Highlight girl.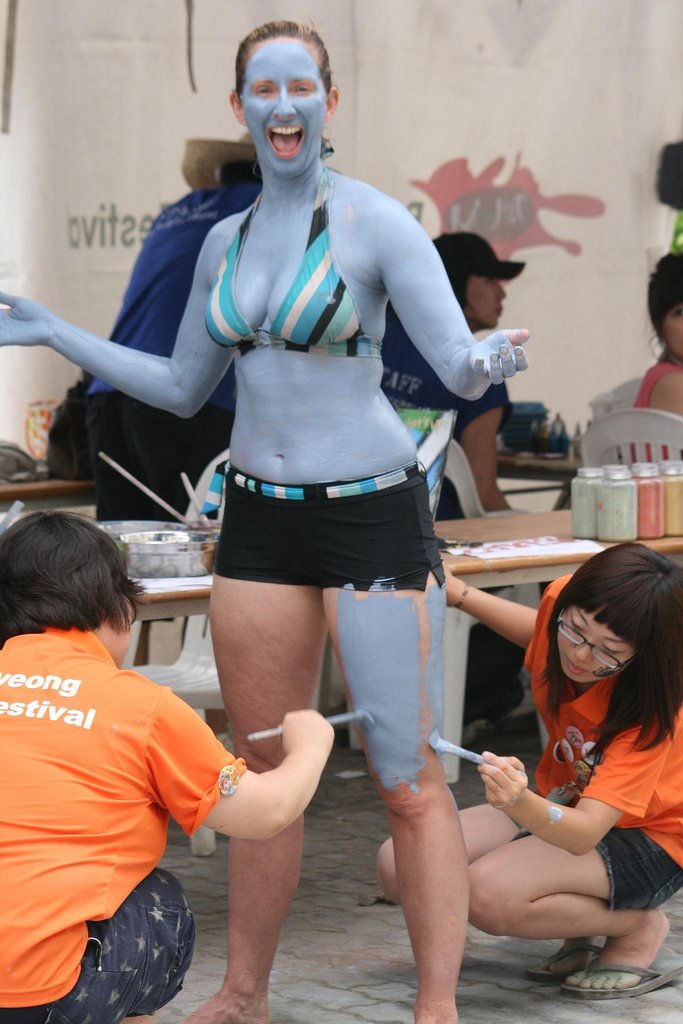
Highlighted region: bbox=[372, 535, 681, 991].
